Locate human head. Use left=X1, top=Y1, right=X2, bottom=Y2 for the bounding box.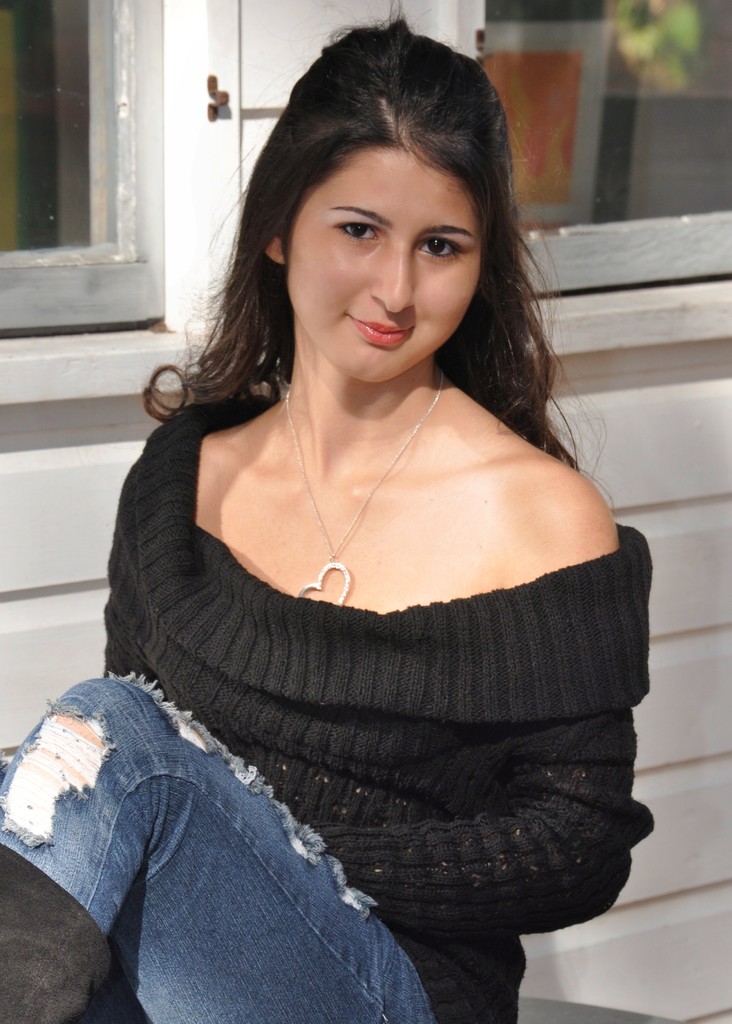
left=247, top=22, right=544, bottom=406.
